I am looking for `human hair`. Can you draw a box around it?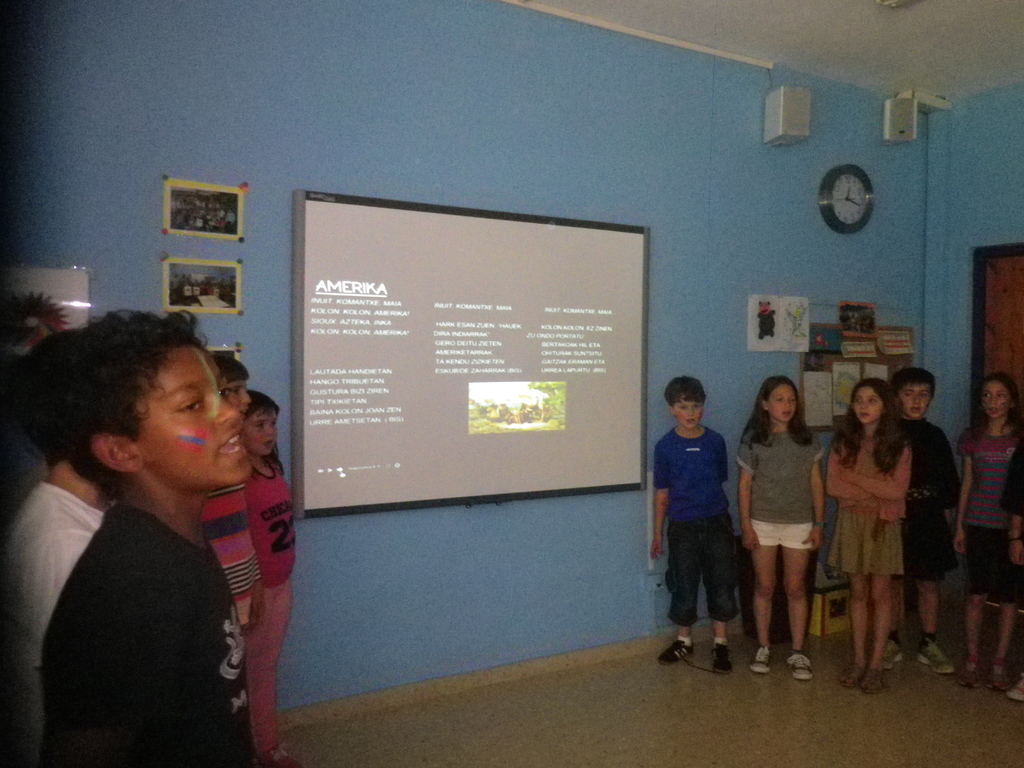
Sure, the bounding box is [x1=35, y1=303, x2=208, y2=507].
